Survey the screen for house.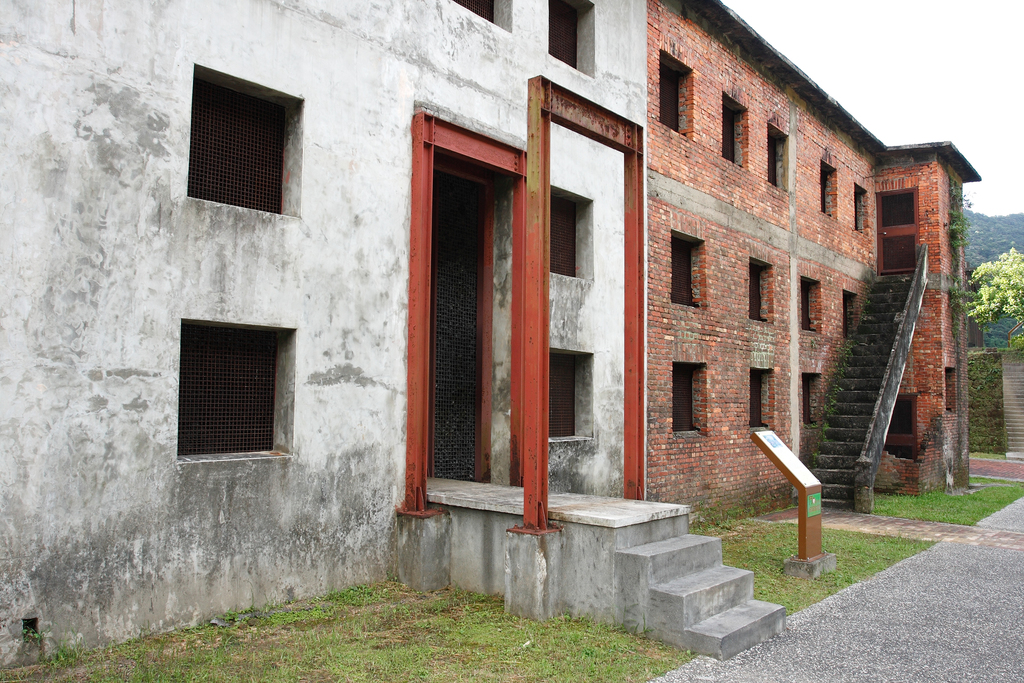
Survey found: region(0, 0, 982, 670).
